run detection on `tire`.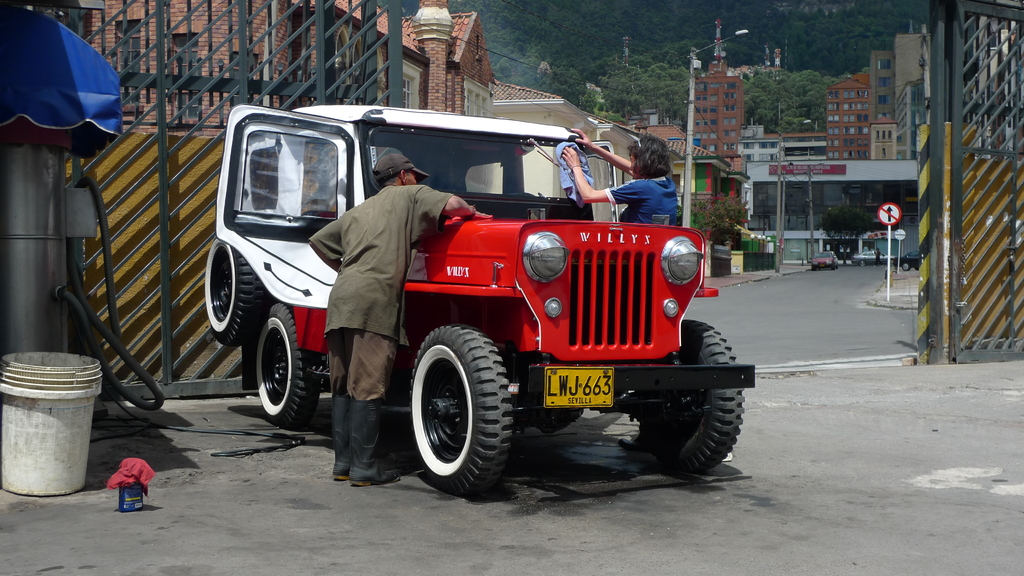
Result: (249,305,303,422).
